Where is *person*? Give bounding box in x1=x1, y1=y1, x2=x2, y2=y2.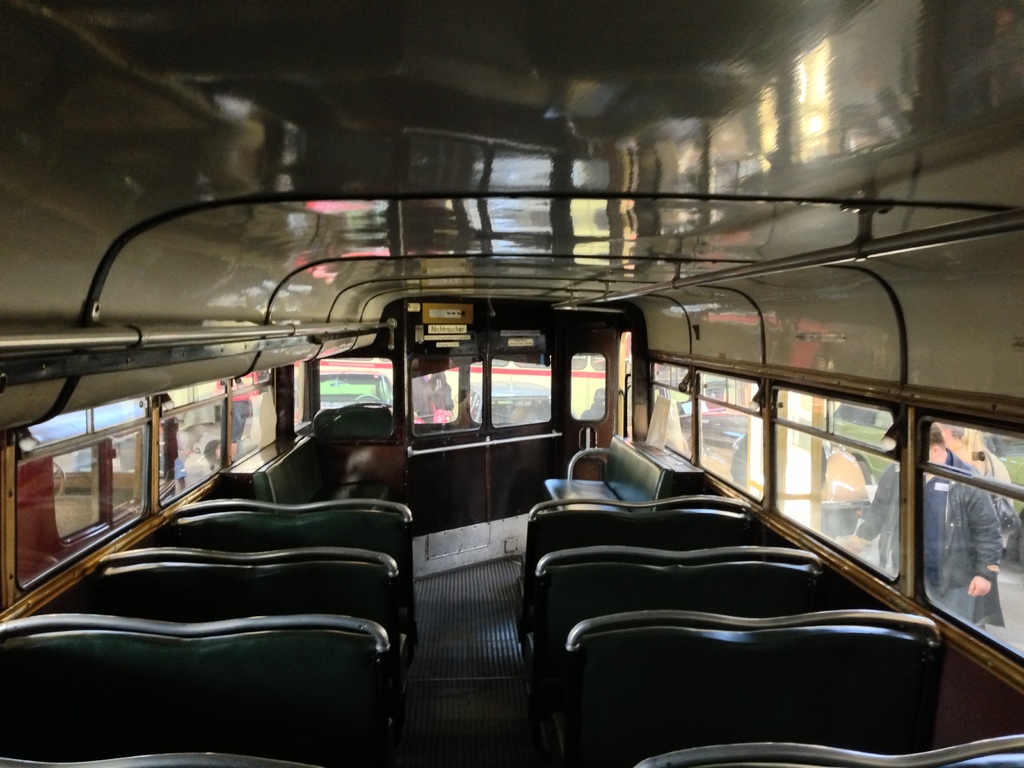
x1=906, y1=420, x2=1007, y2=625.
